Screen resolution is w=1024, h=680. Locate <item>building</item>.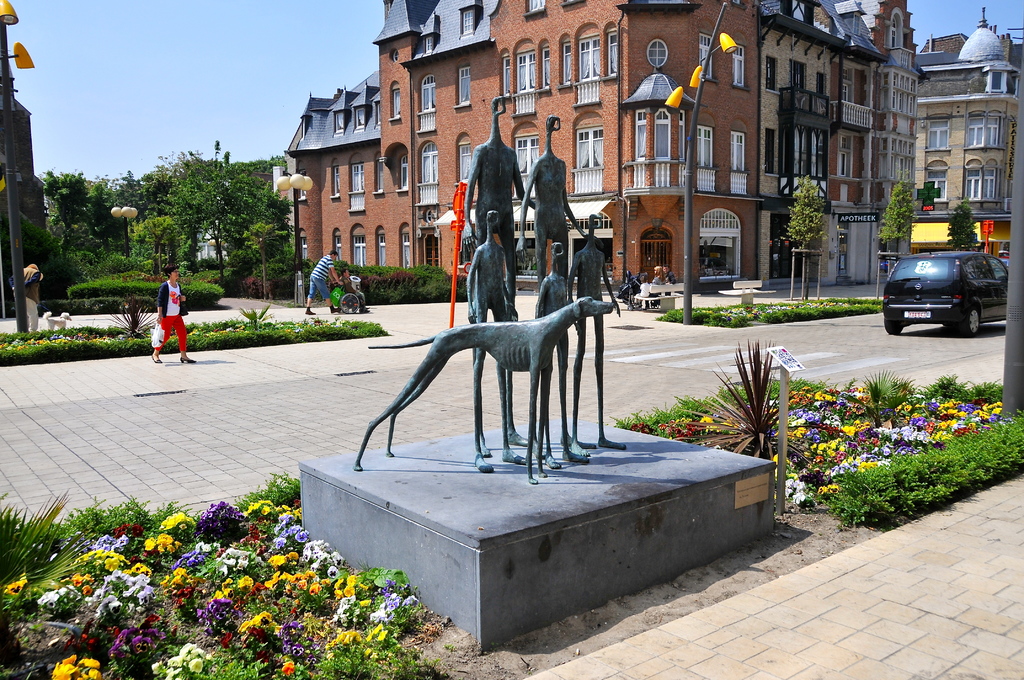
bbox(287, 0, 924, 293).
